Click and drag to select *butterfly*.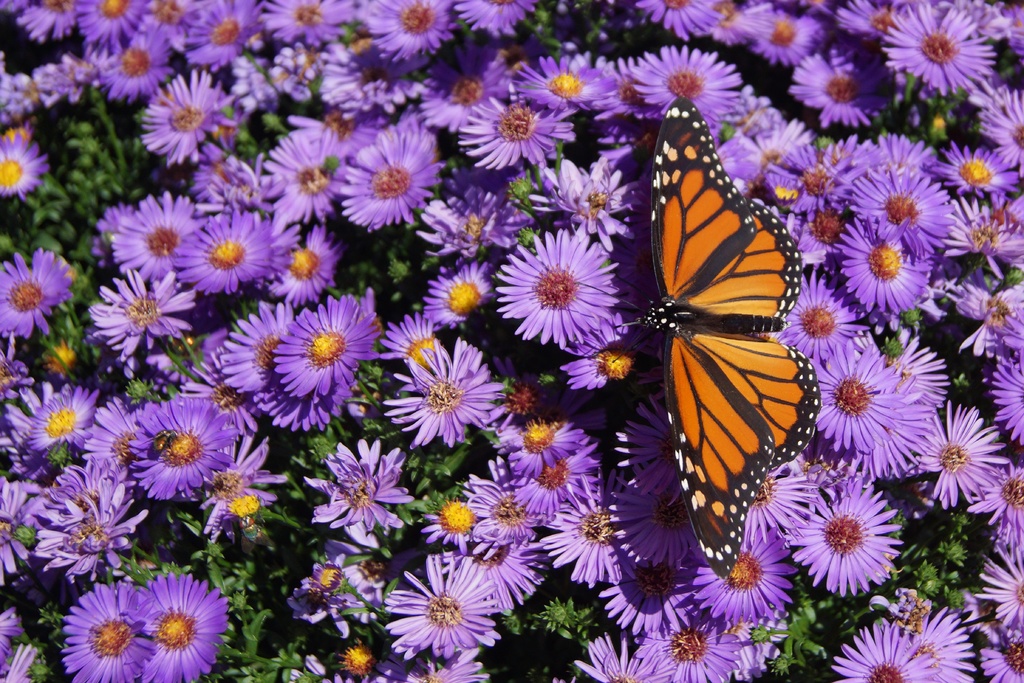
Selection: 610,93,821,562.
